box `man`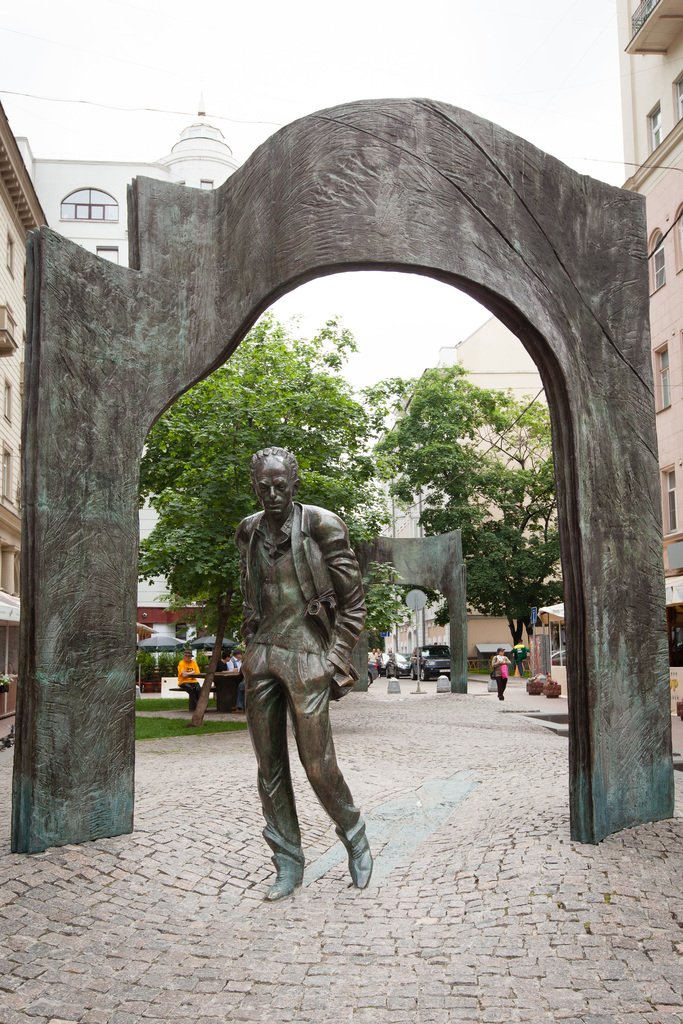
{"x1": 226, "y1": 647, "x2": 245, "y2": 714}
